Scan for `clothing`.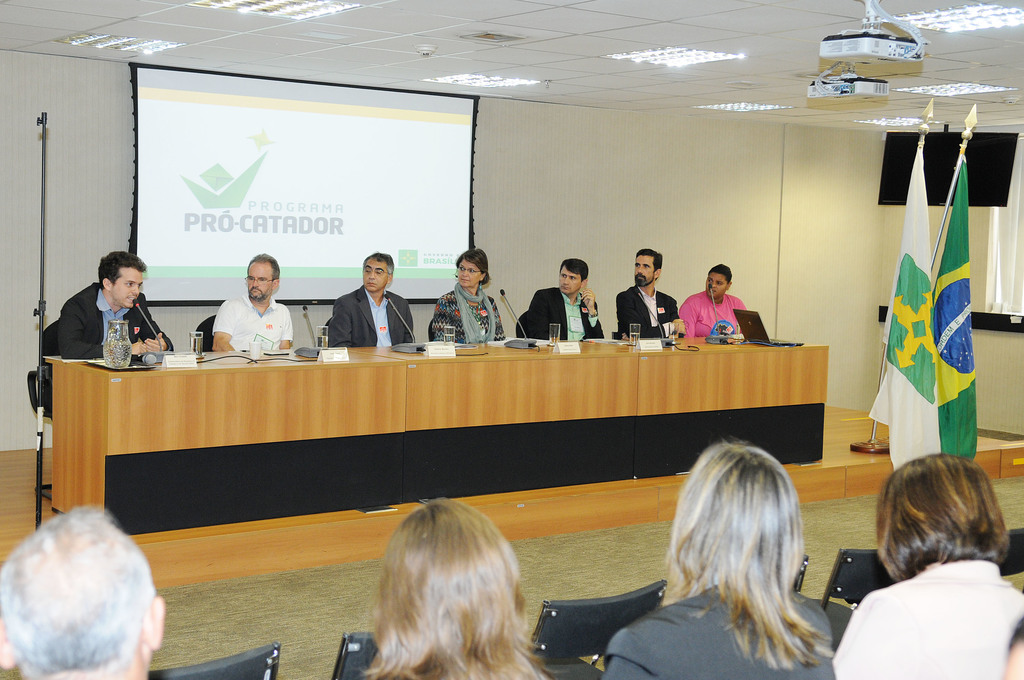
Scan result: detection(59, 291, 164, 353).
